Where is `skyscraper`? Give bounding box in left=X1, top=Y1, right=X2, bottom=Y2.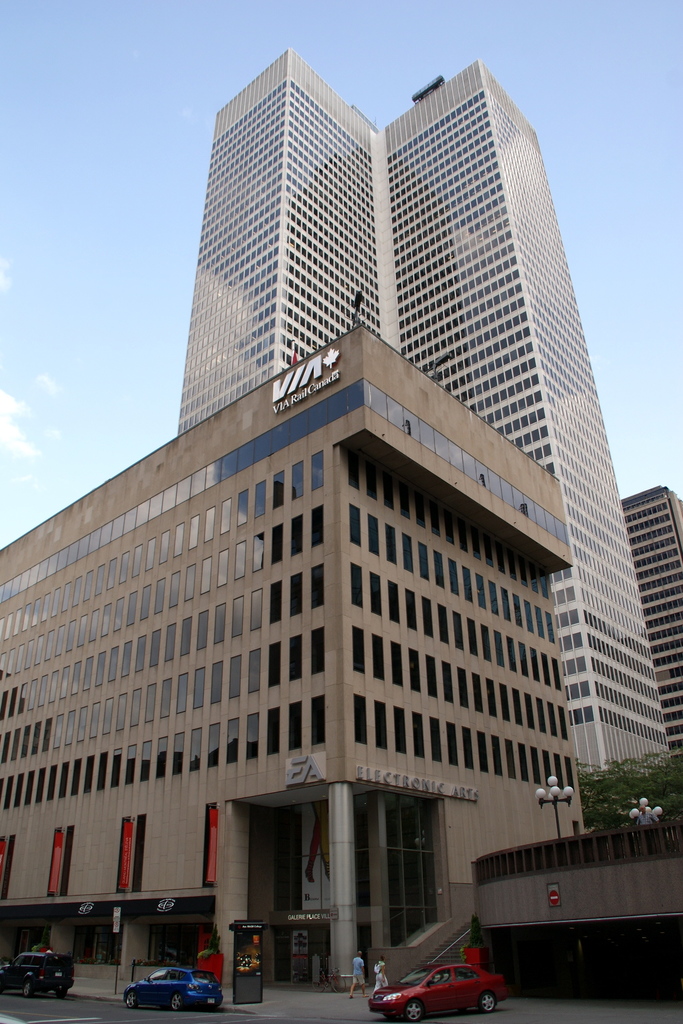
left=10, top=17, right=675, bottom=1023.
